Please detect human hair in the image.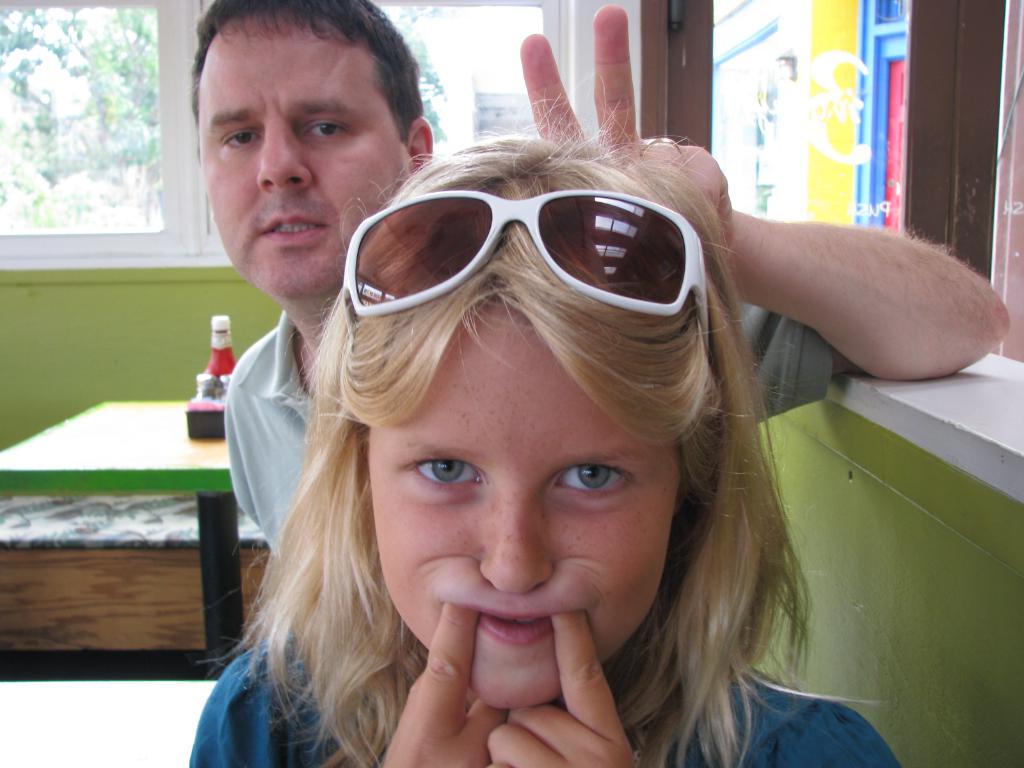
(left=189, top=4, right=426, bottom=147).
